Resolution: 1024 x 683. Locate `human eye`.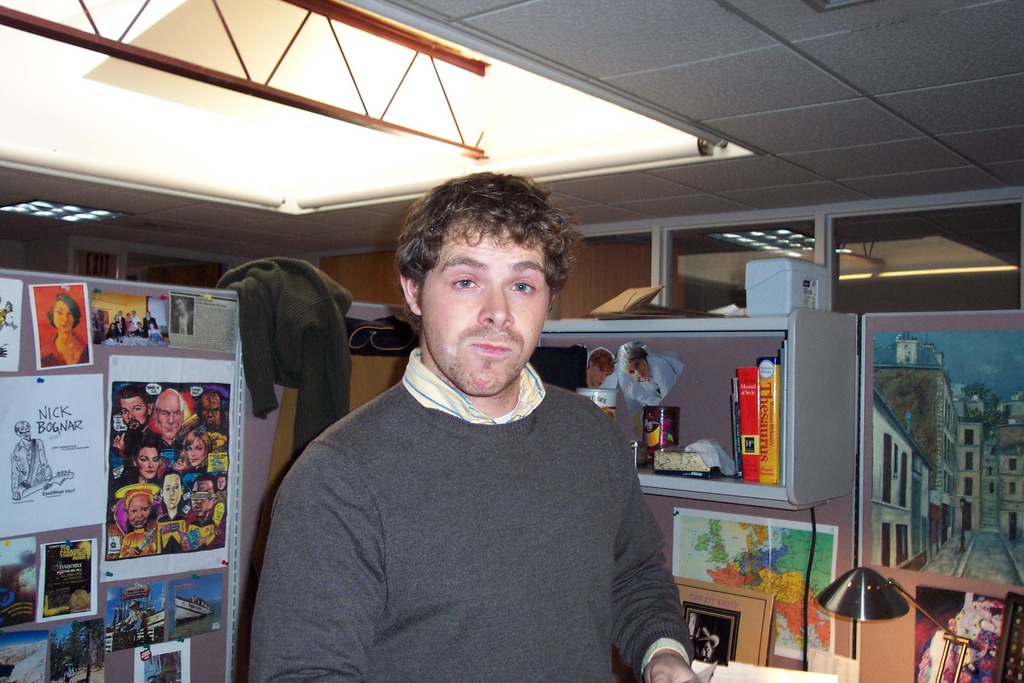
bbox=[506, 280, 538, 298].
